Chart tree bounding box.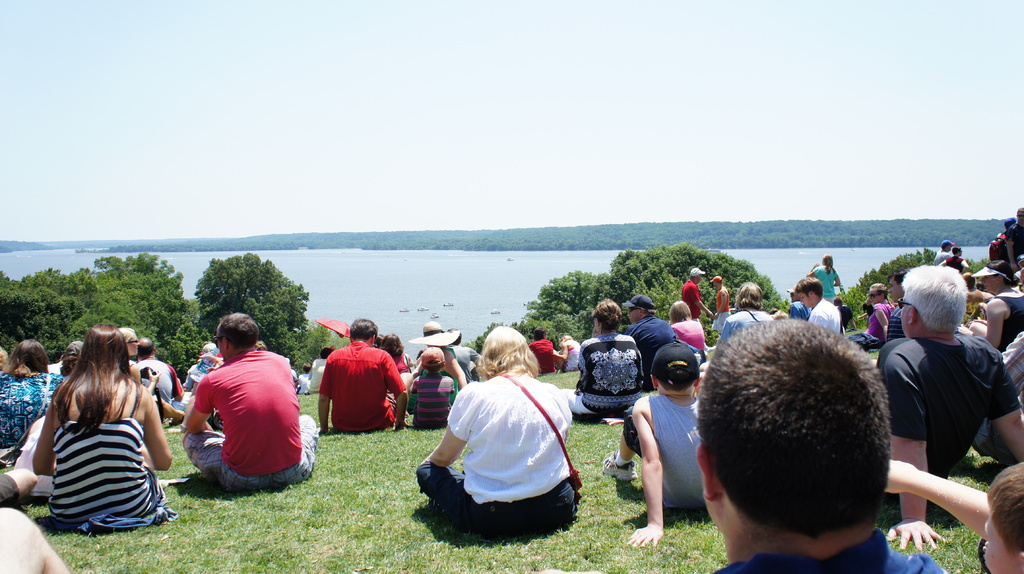
Charted: 836,252,988,323.
